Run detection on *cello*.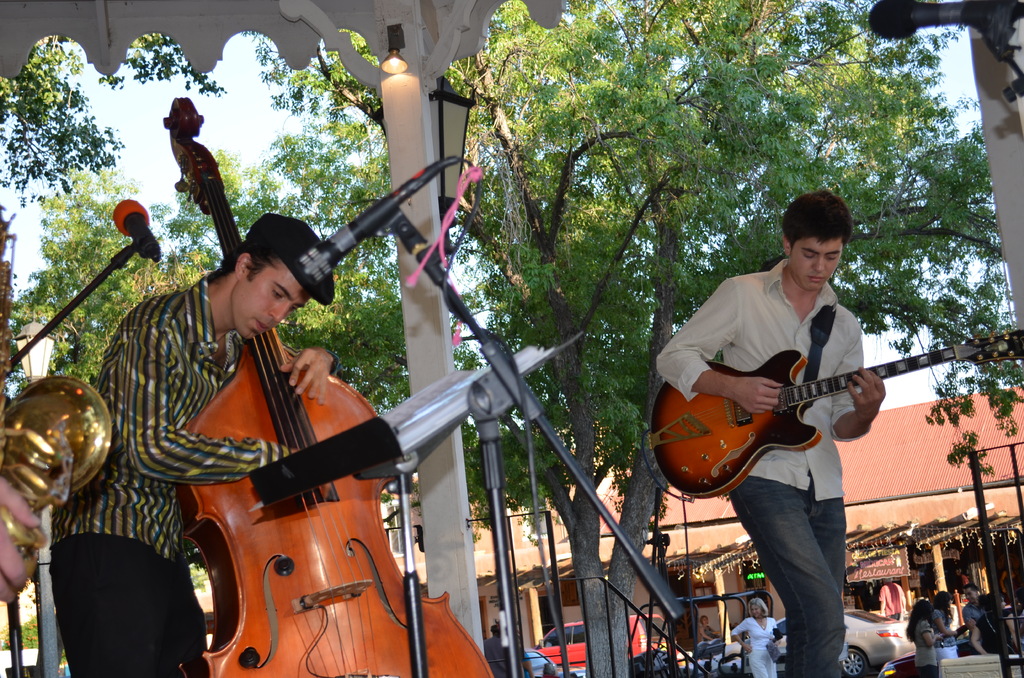
Result: crop(178, 72, 489, 677).
